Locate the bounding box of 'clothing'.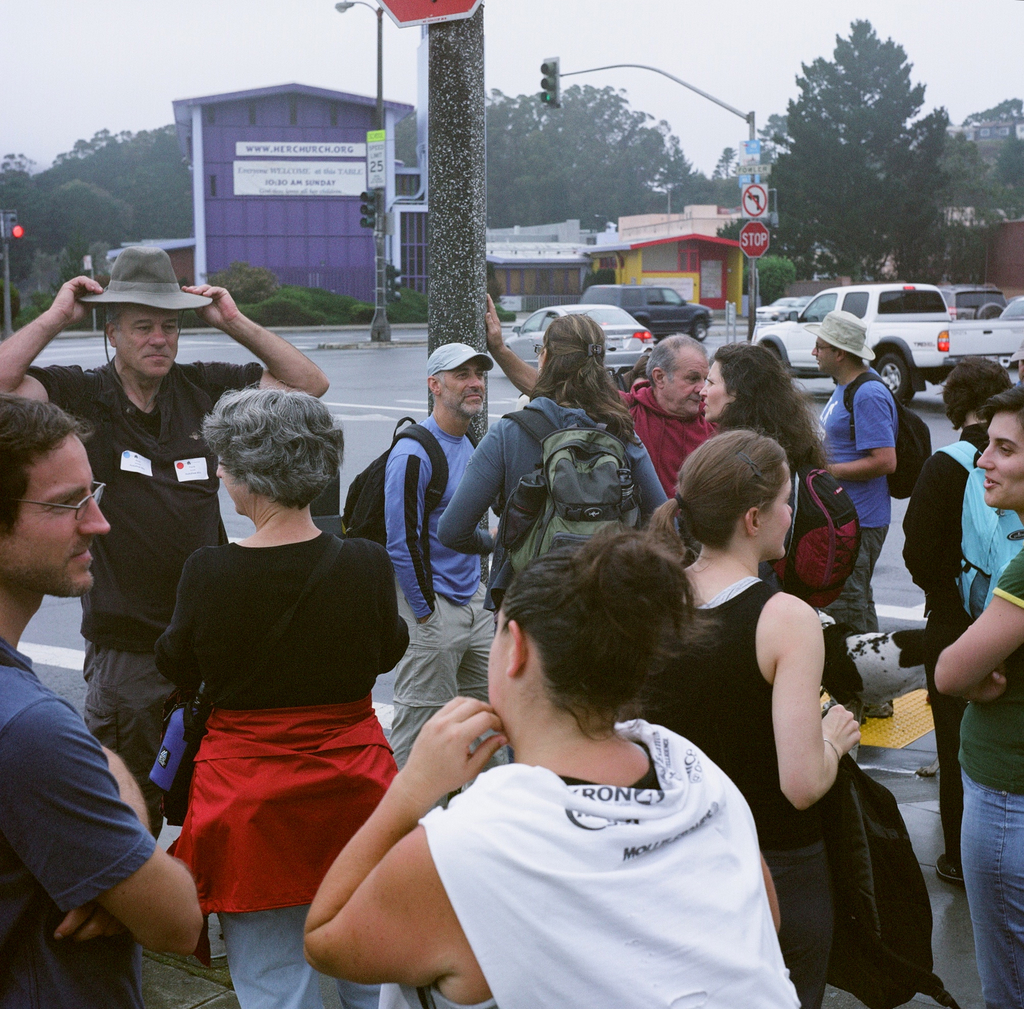
Bounding box: Rect(375, 716, 817, 1008).
